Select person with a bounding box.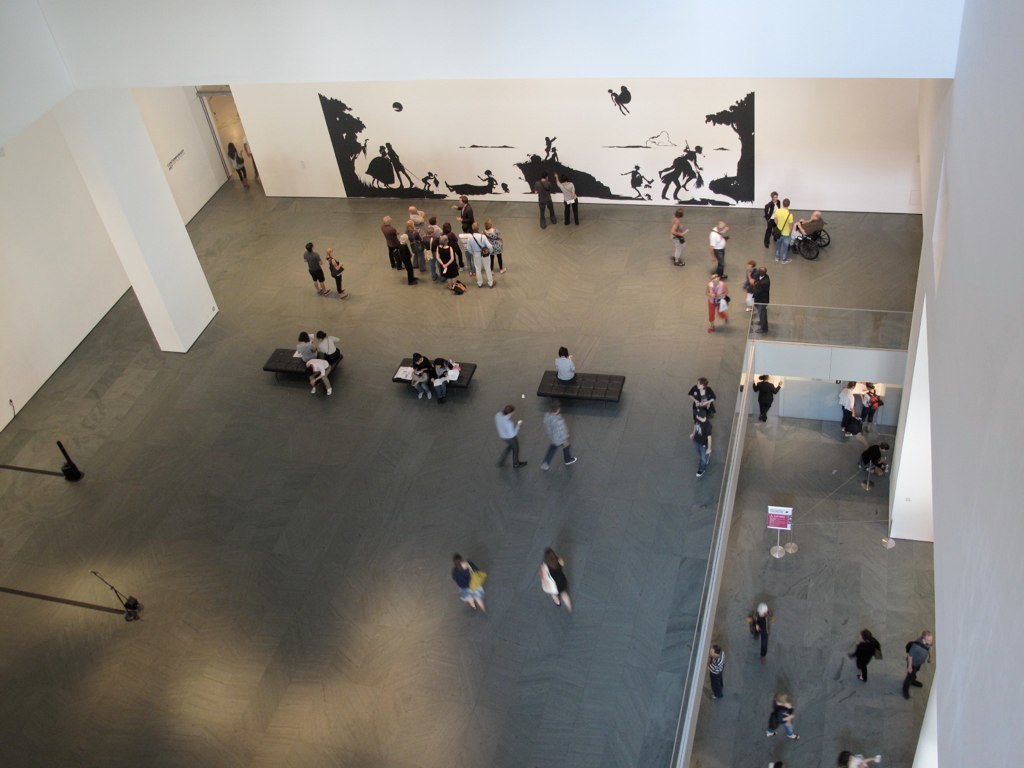
box(897, 628, 933, 706).
